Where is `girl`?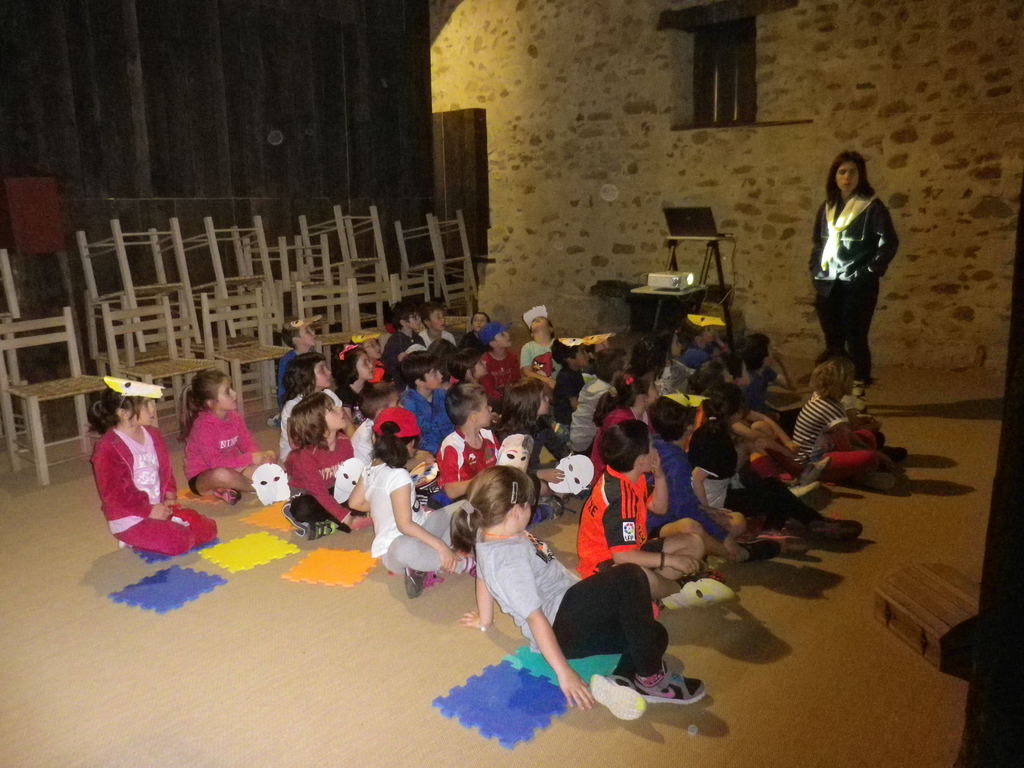
(485, 383, 589, 511).
